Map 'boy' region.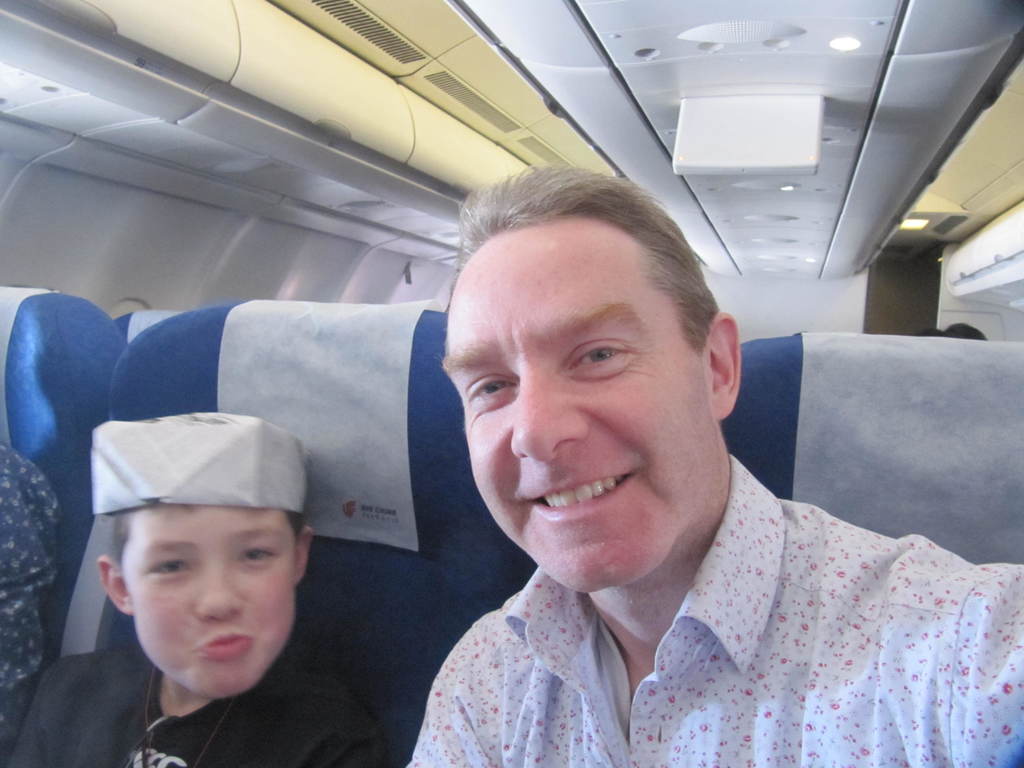
Mapped to 20:432:380:756.
